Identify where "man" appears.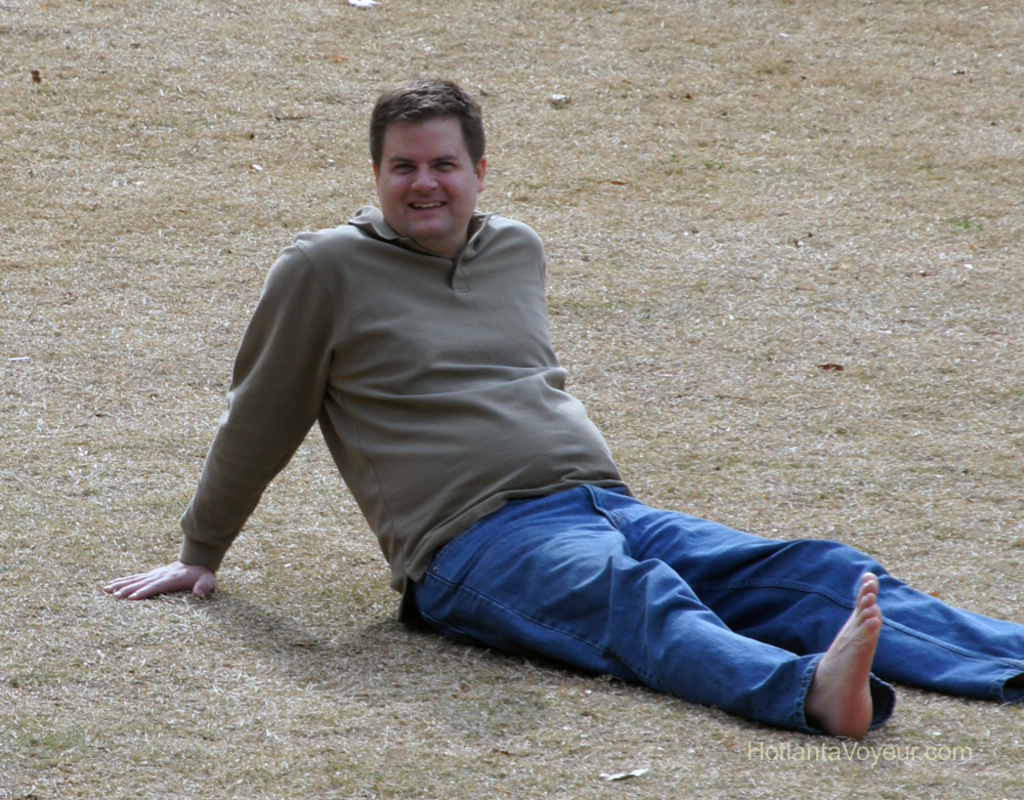
Appears at [left=141, top=104, right=937, bottom=713].
